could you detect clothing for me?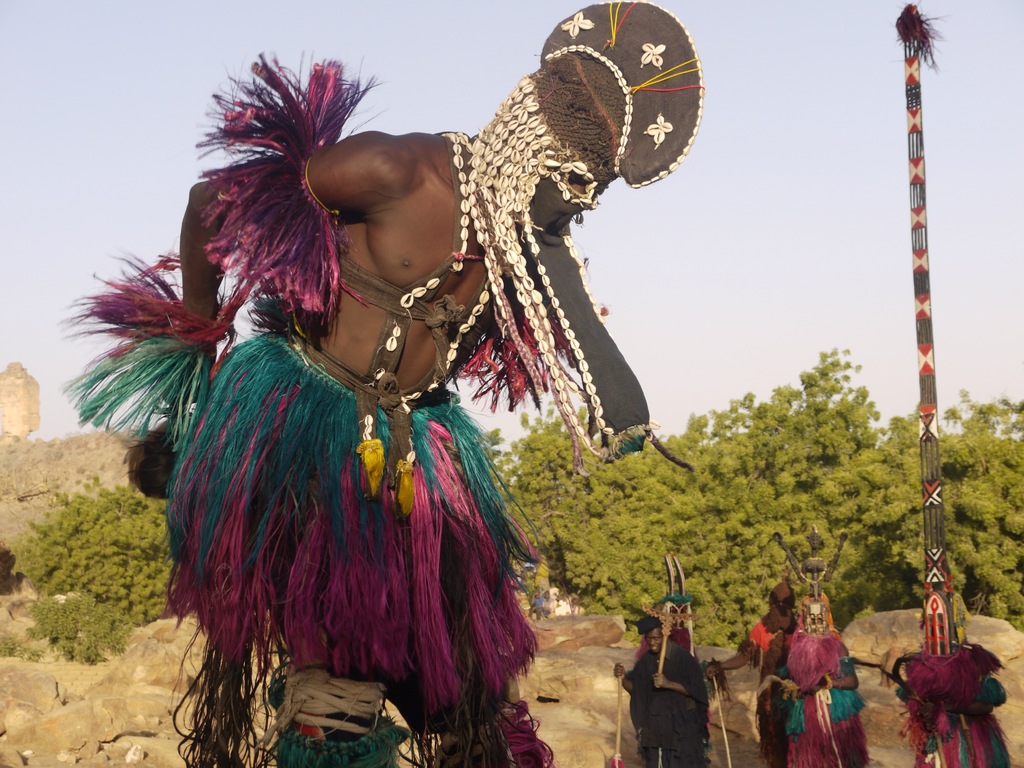
Detection result: locate(541, 595, 556, 618).
